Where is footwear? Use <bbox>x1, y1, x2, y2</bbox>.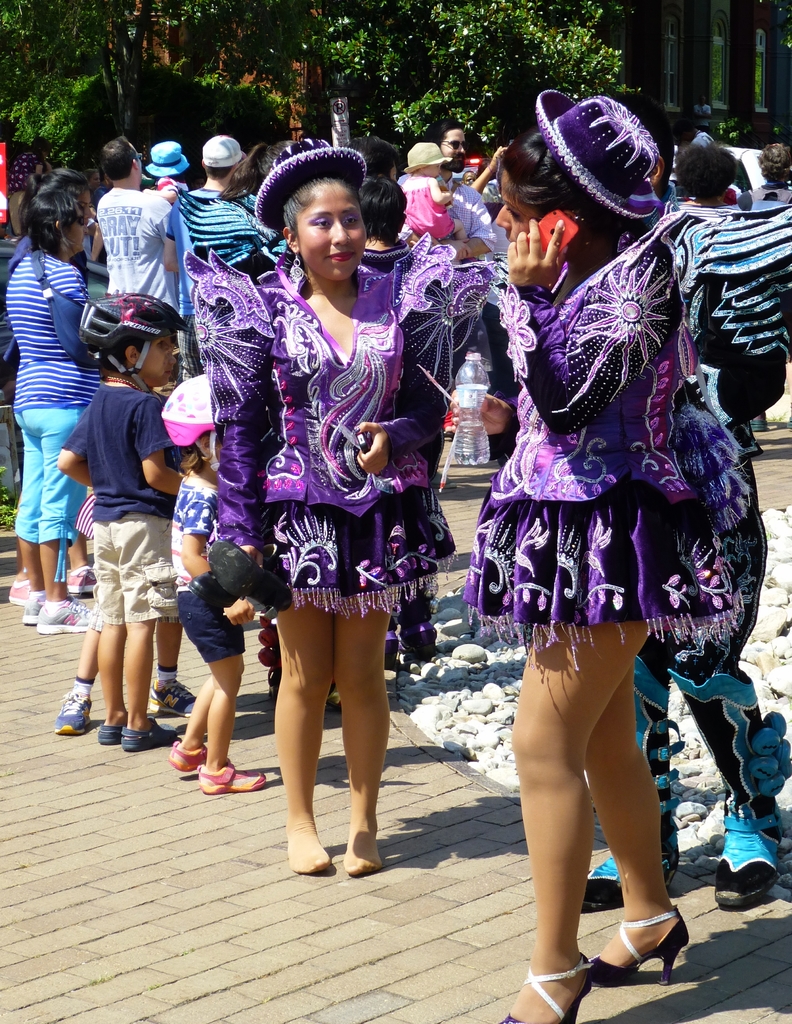
<bbox>147, 678, 198, 718</bbox>.
